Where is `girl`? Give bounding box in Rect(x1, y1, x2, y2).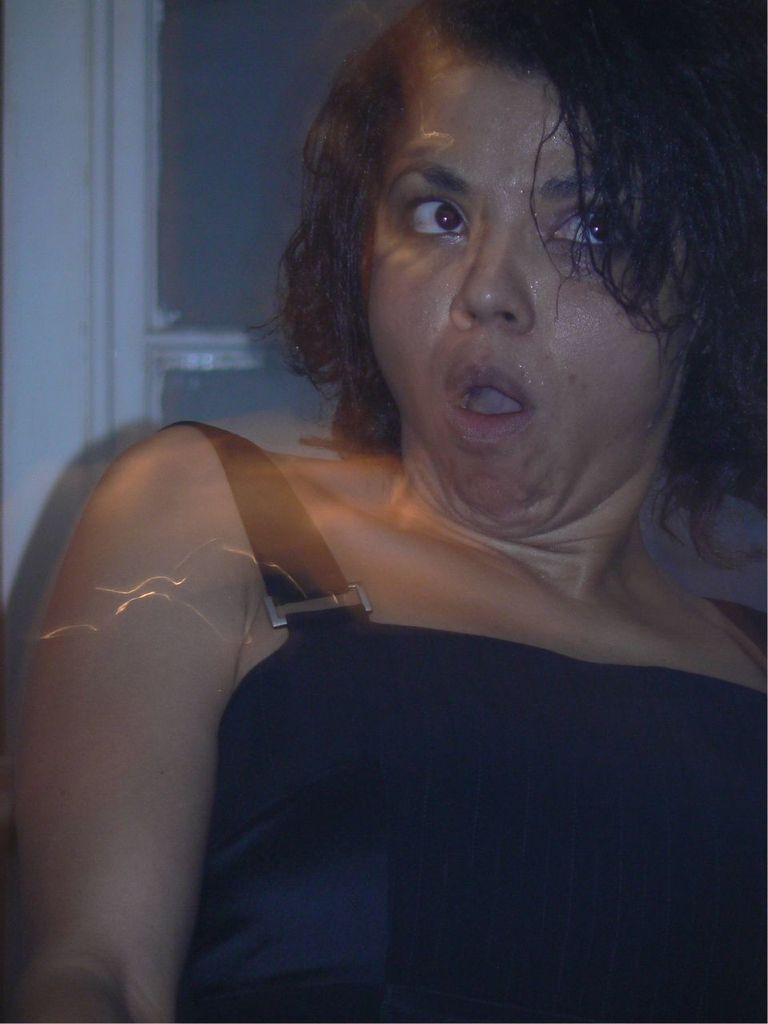
Rect(0, 0, 767, 1023).
